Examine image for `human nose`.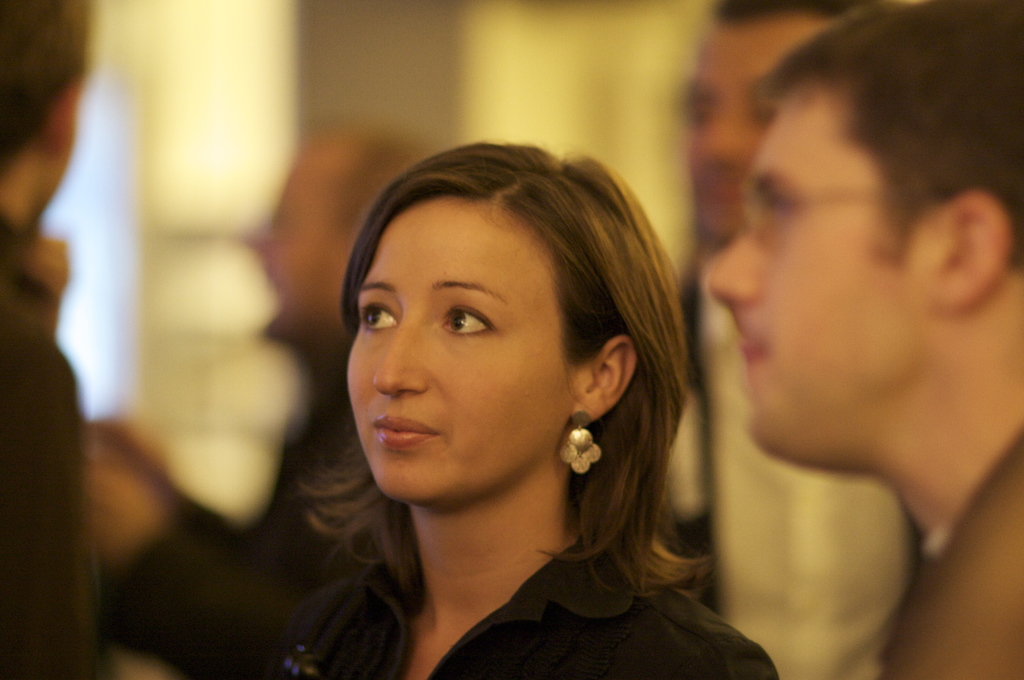
Examination result: box=[698, 225, 760, 306].
